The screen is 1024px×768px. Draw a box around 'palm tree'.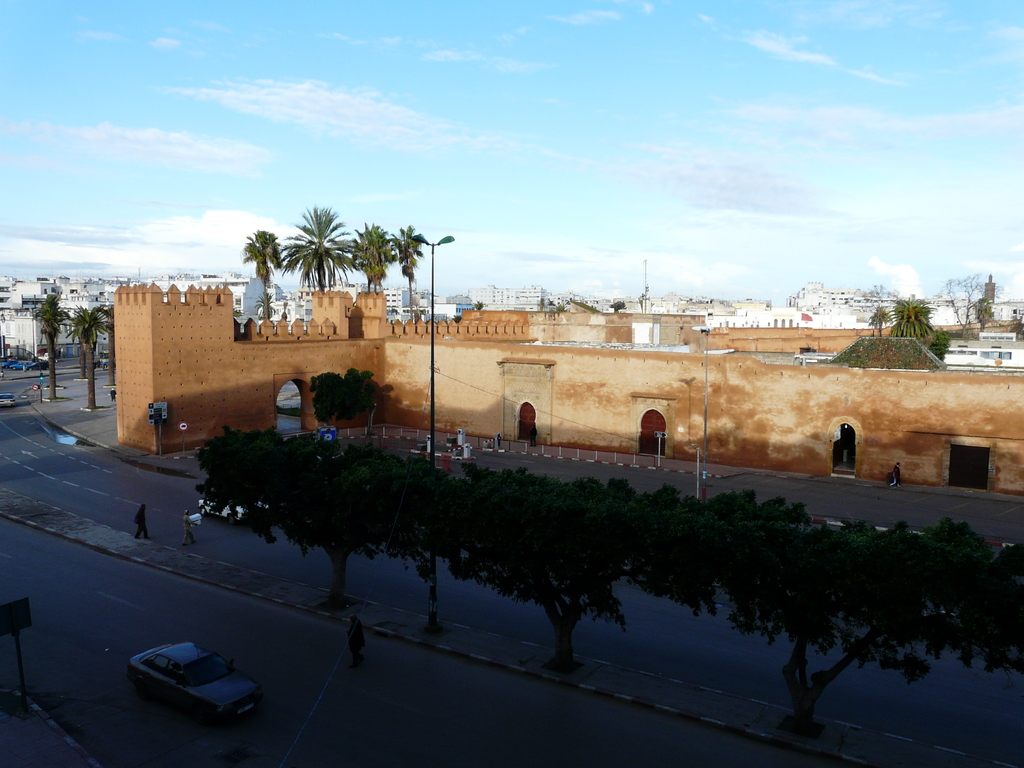
locate(346, 209, 395, 295).
